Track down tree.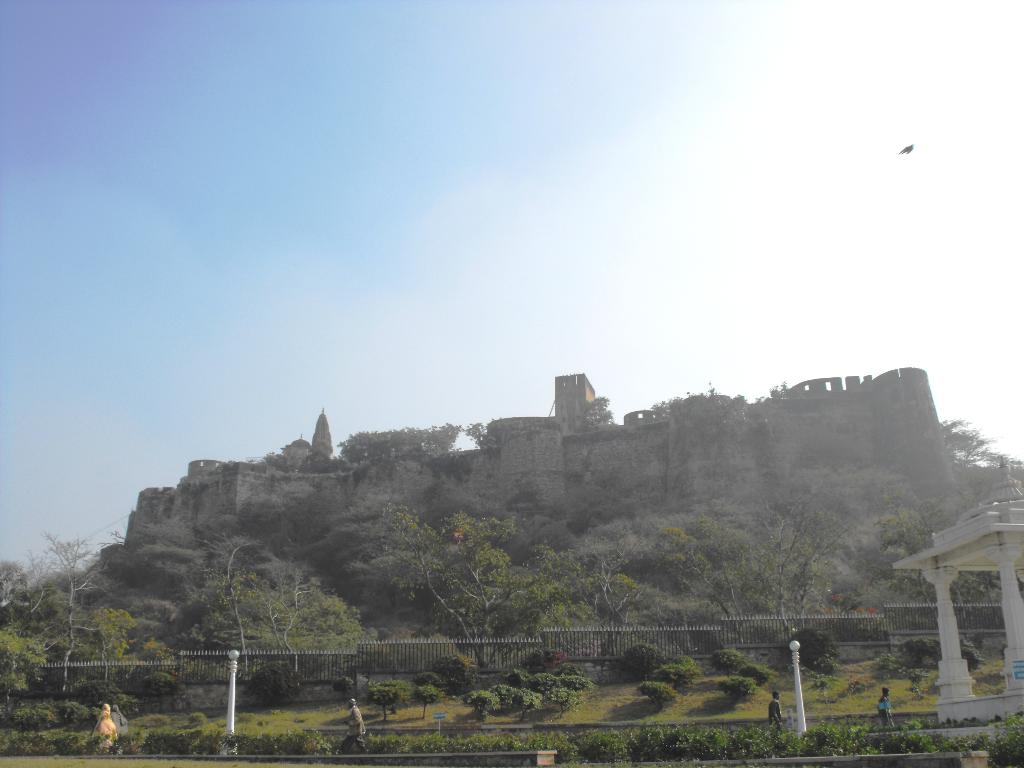
Tracked to locate(181, 538, 366, 683).
